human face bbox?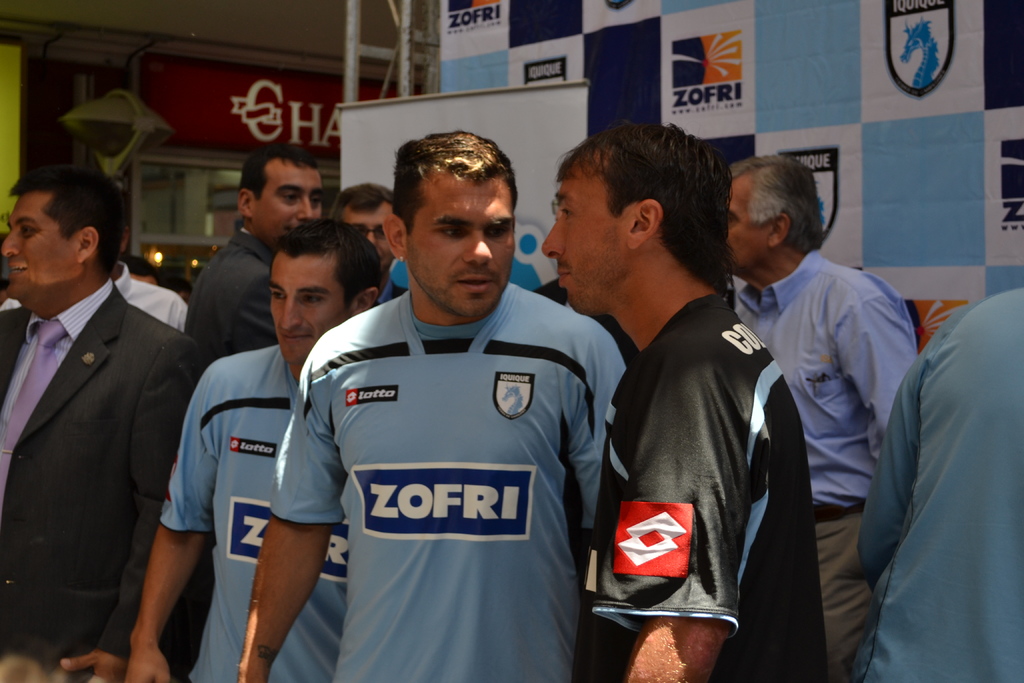
rect(729, 172, 770, 276)
